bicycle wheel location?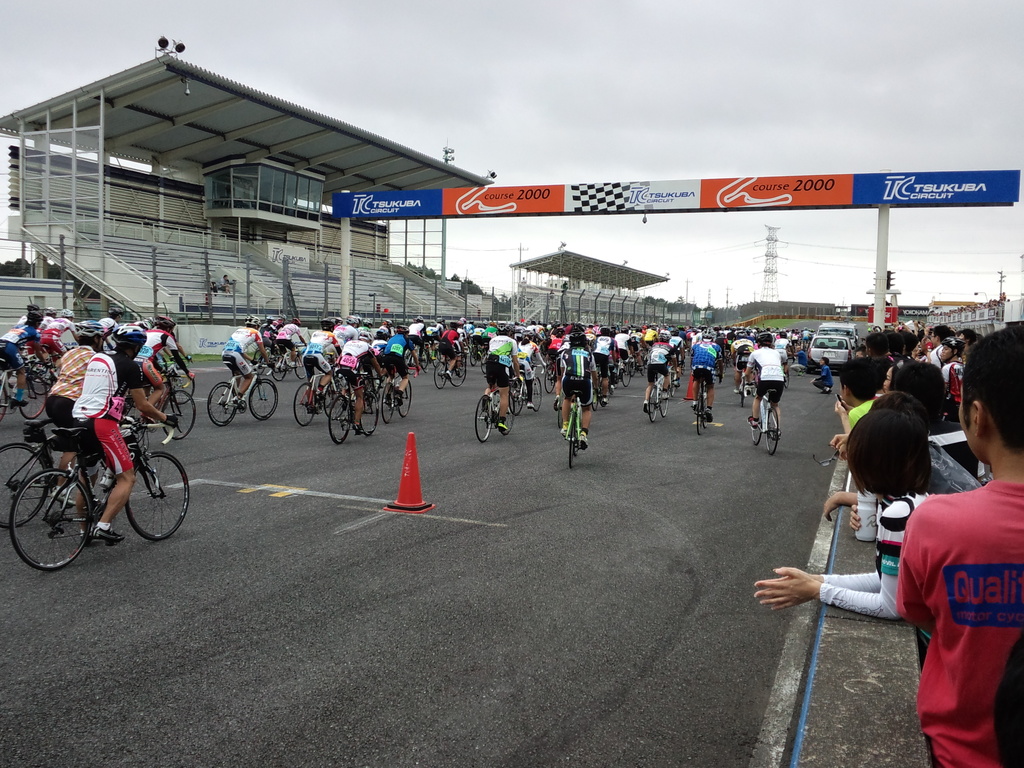
select_region(470, 346, 477, 365)
